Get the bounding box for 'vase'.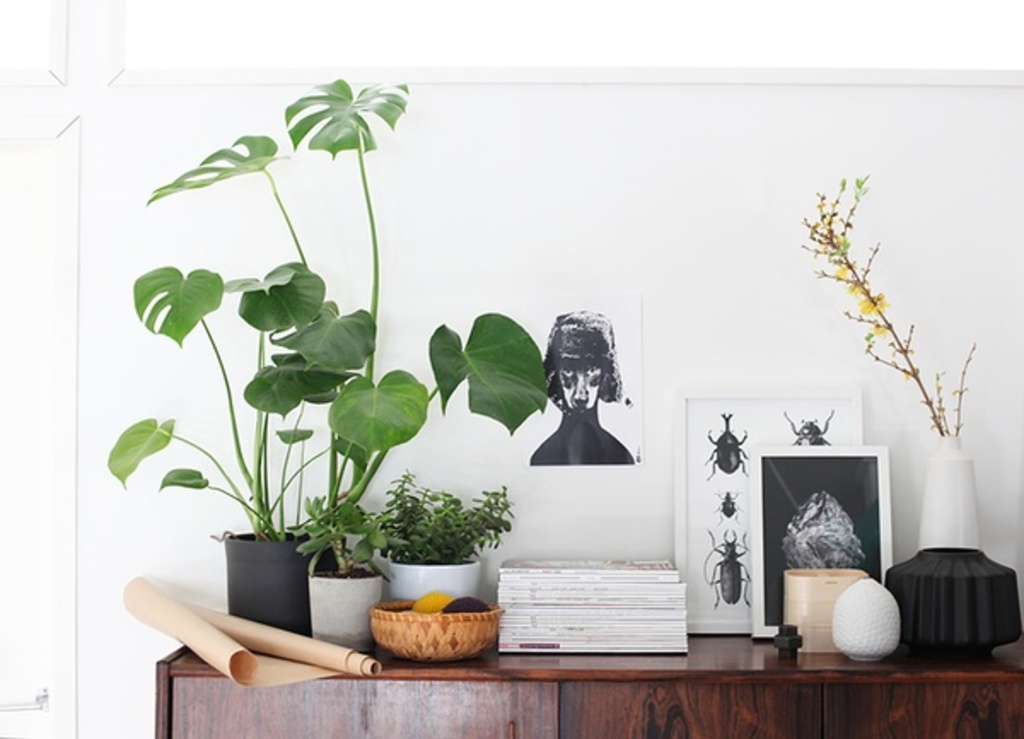
Rect(915, 434, 985, 546).
